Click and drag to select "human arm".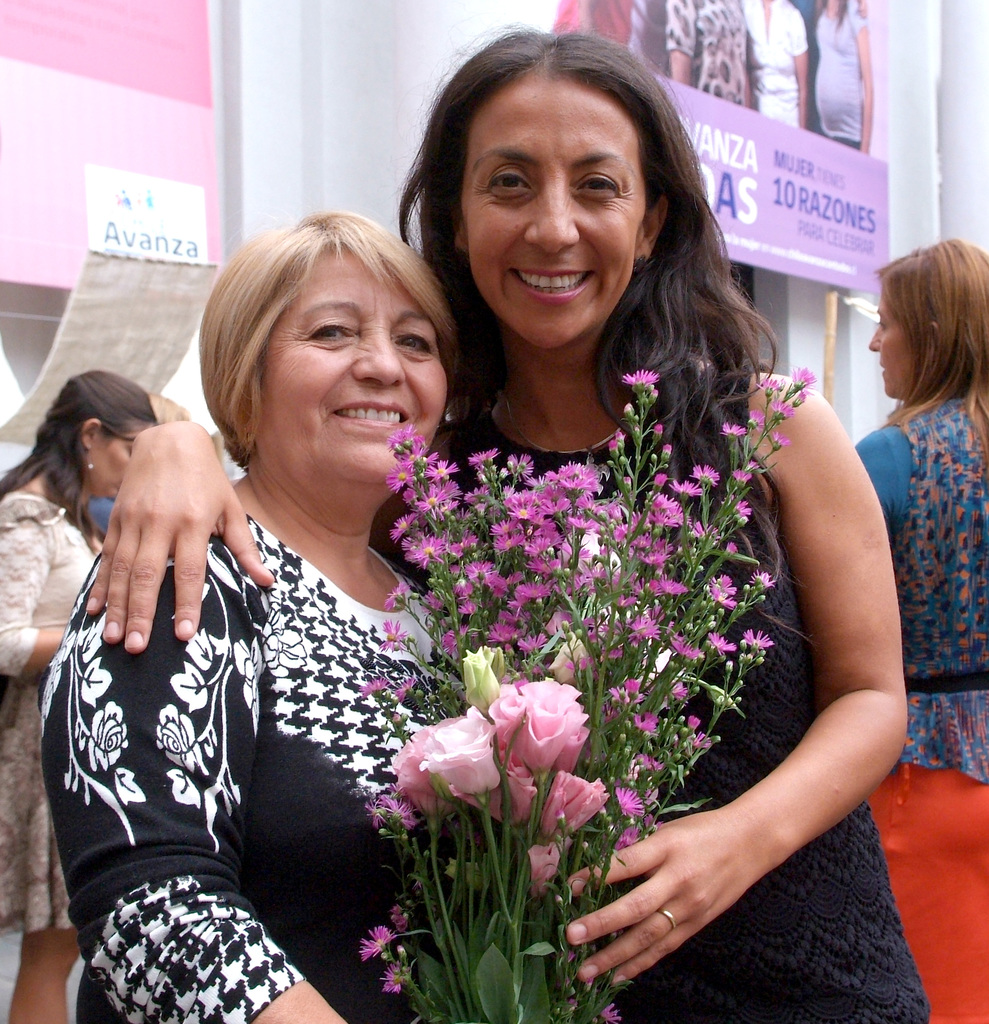
Selection: 0,511,70,679.
